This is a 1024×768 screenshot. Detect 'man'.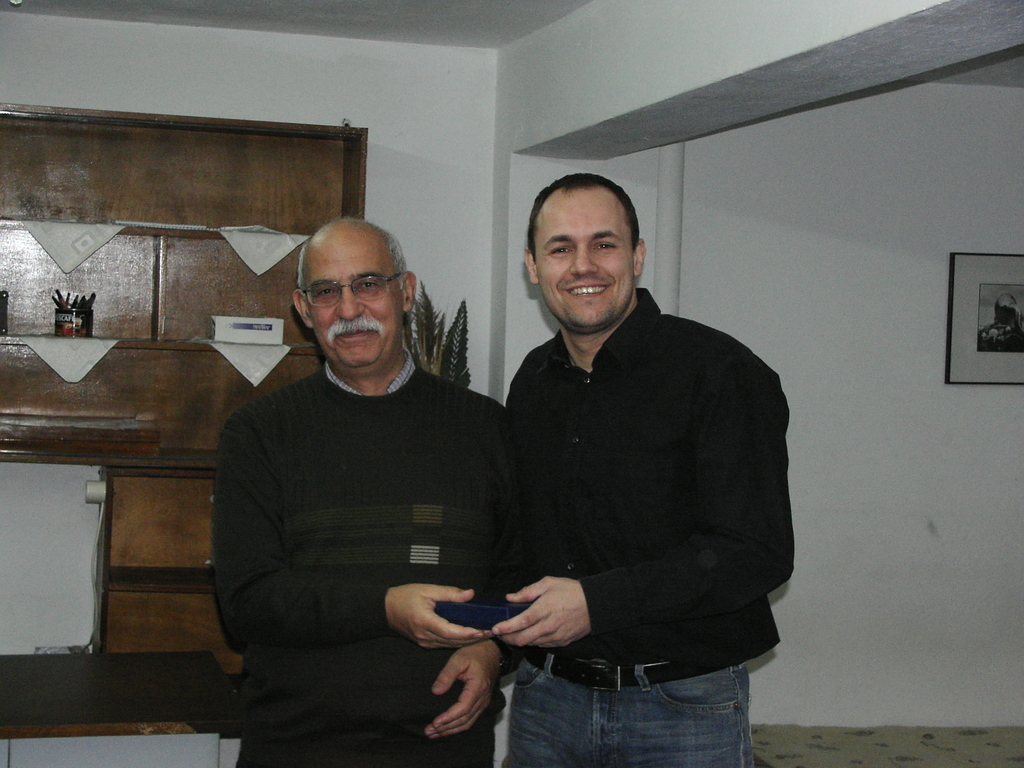
box=[207, 214, 509, 767].
